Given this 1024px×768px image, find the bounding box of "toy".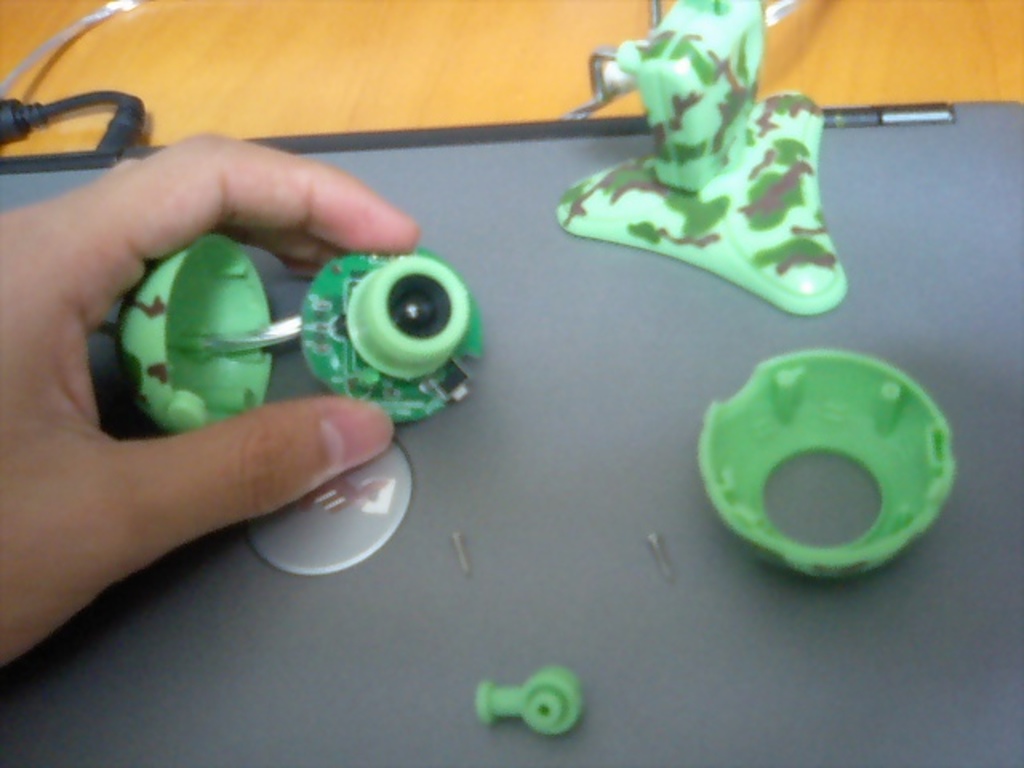
(560,0,843,314).
